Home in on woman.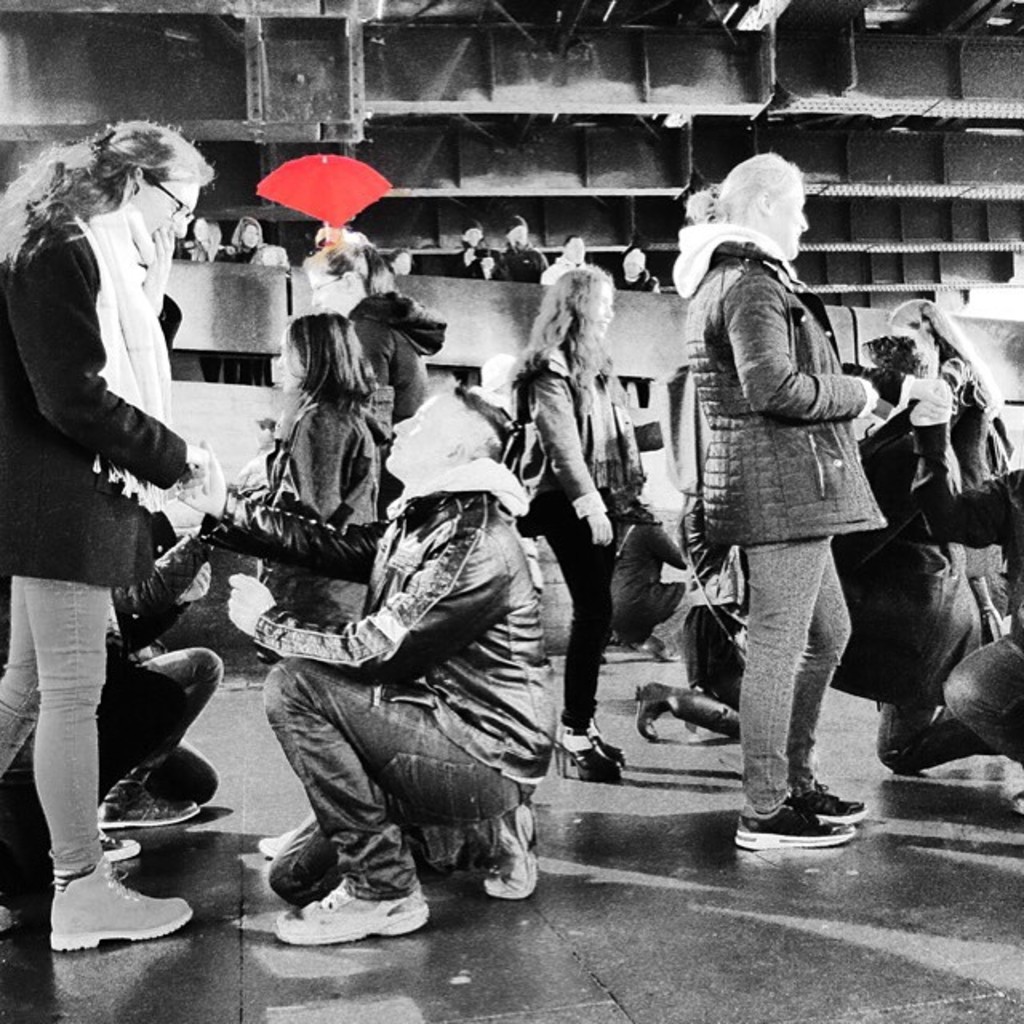
Homed in at 0,112,208,968.
